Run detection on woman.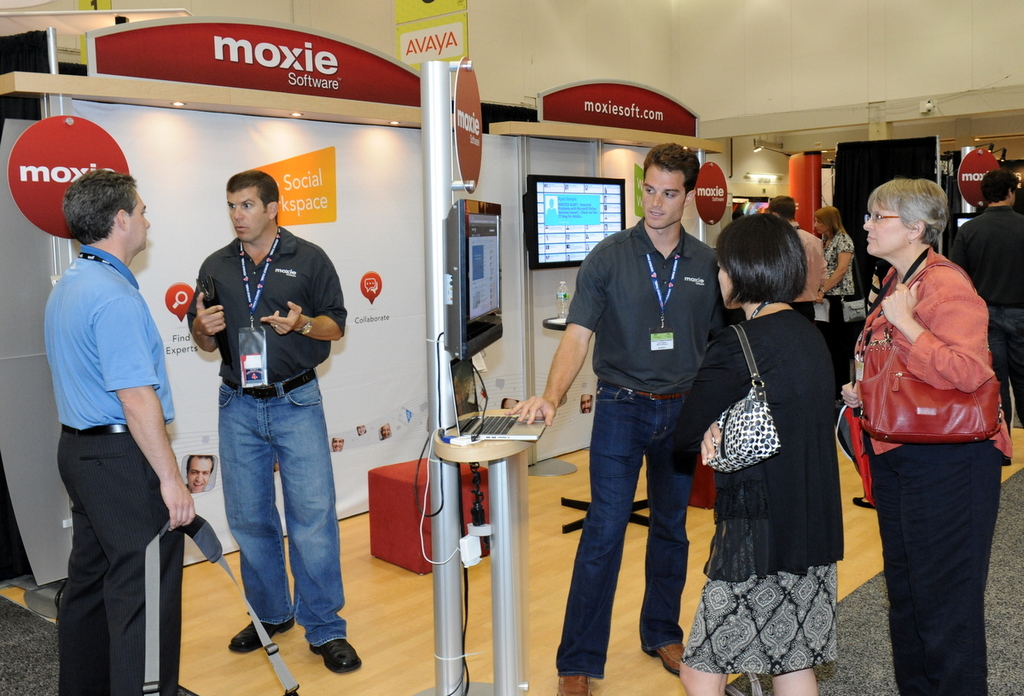
Result: bbox=[666, 213, 841, 695].
